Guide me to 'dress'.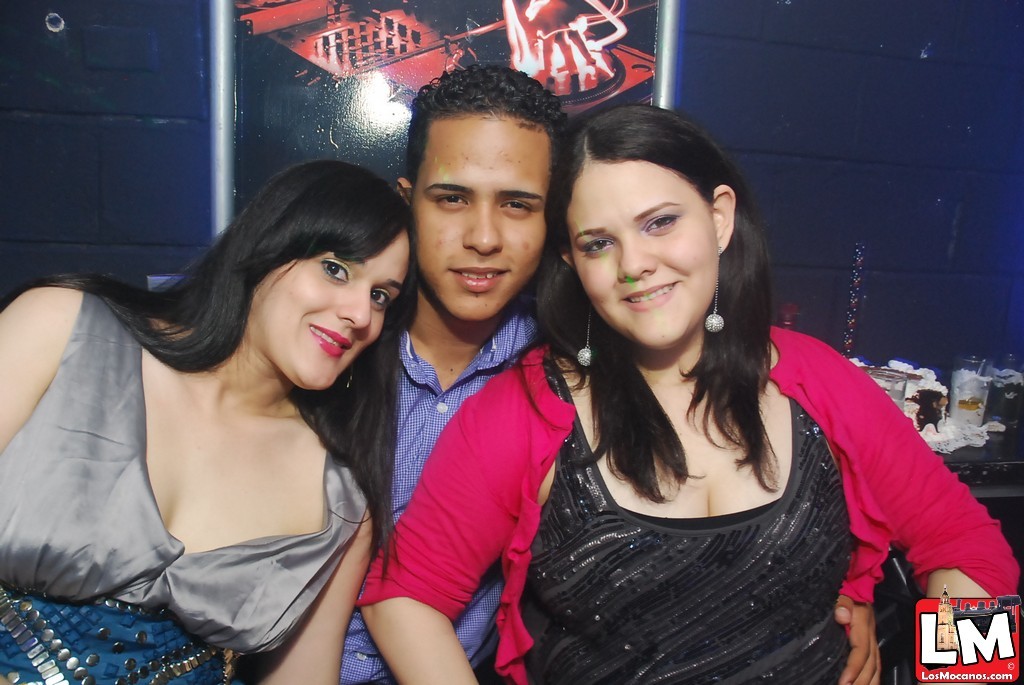
Guidance: 511,358,855,684.
